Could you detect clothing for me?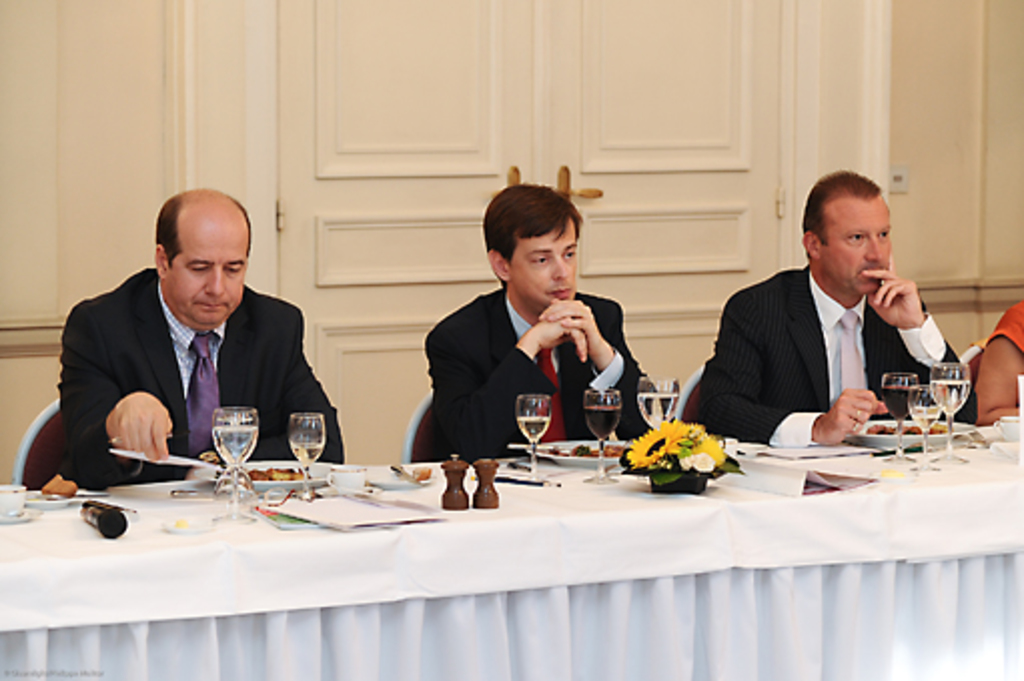
Detection result: pyautogui.locateOnScreen(990, 296, 1022, 371).
